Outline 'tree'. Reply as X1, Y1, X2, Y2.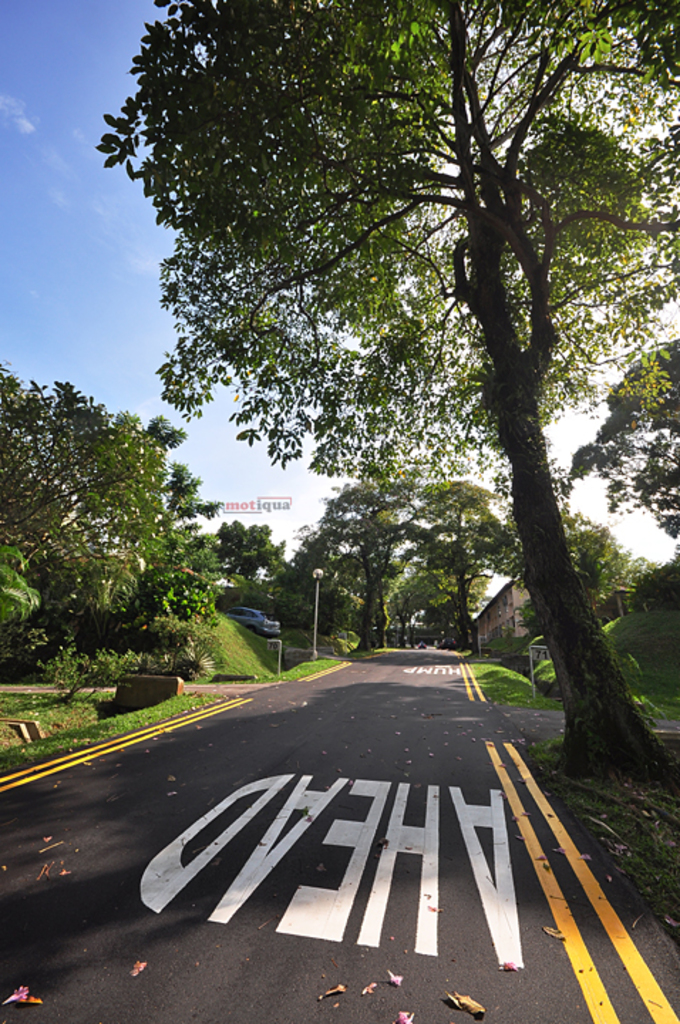
400, 482, 518, 644.
